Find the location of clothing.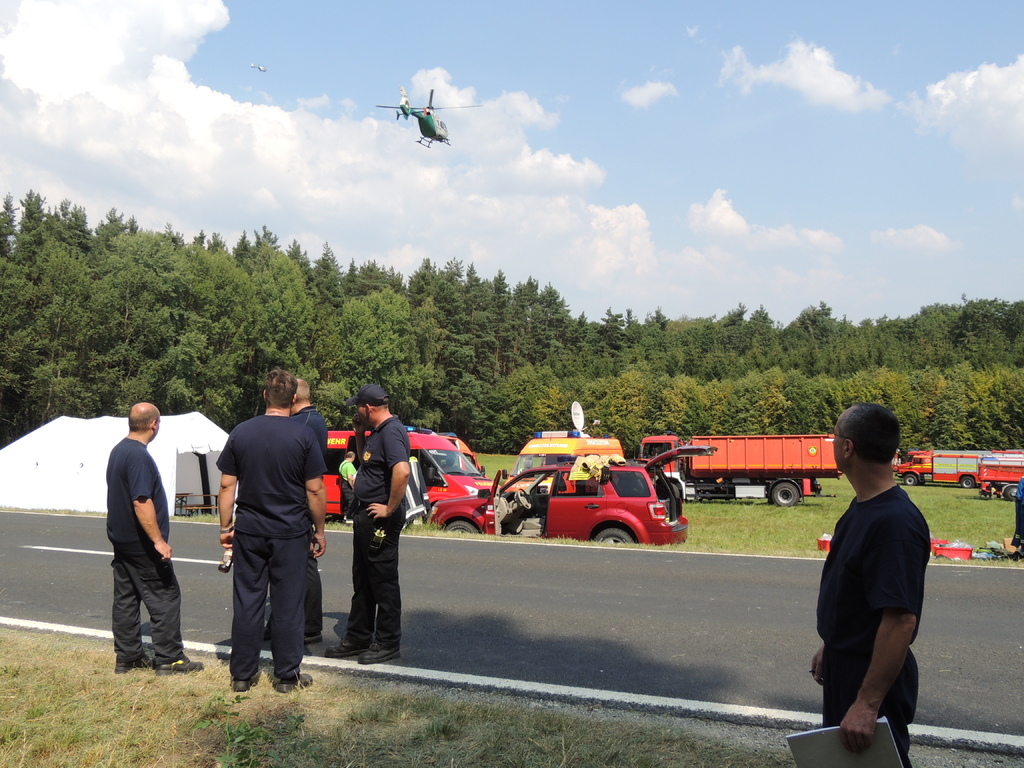
Location: detection(333, 460, 363, 518).
